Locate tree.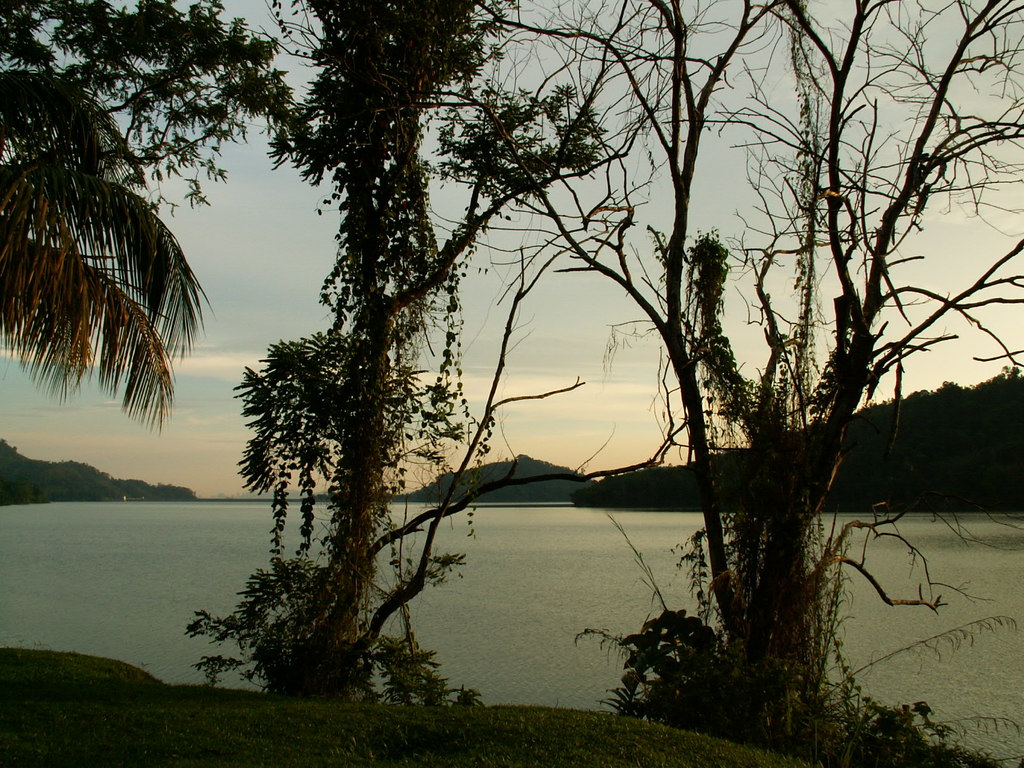
Bounding box: region(184, 0, 610, 703).
